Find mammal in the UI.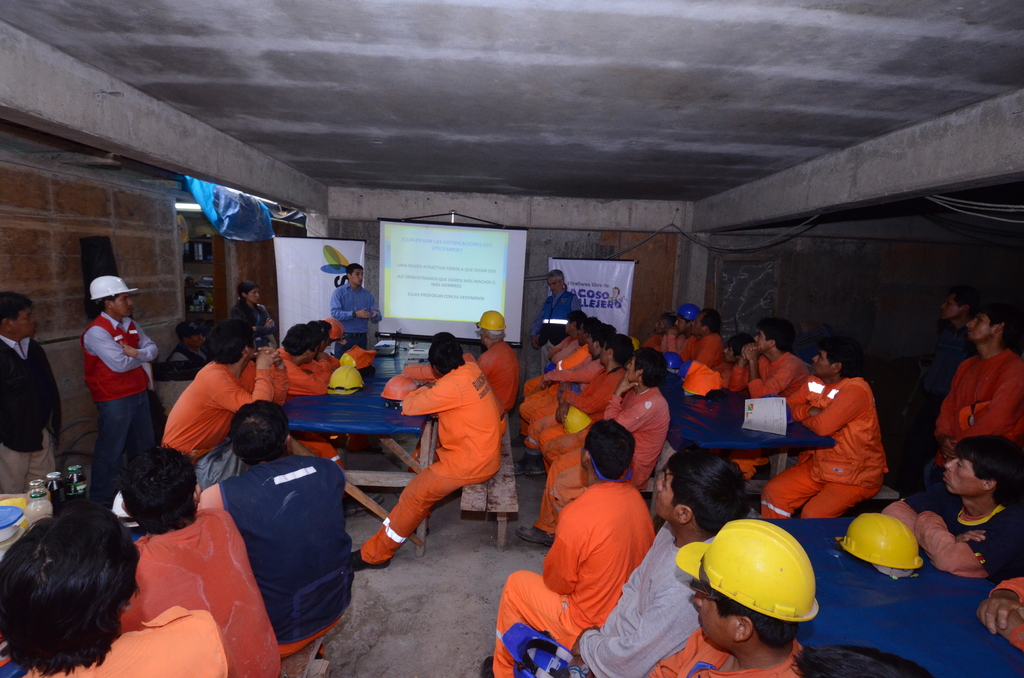
UI element at region(934, 302, 1023, 530).
